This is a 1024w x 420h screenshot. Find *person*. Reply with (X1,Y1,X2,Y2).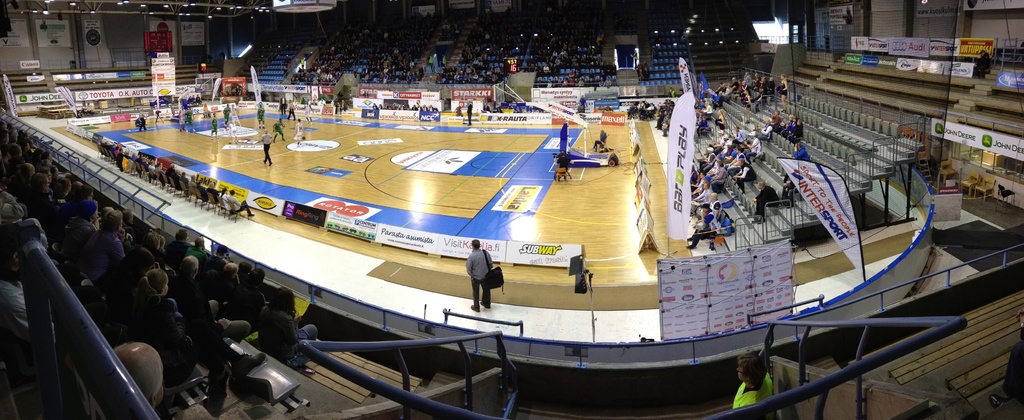
(257,131,275,165).
